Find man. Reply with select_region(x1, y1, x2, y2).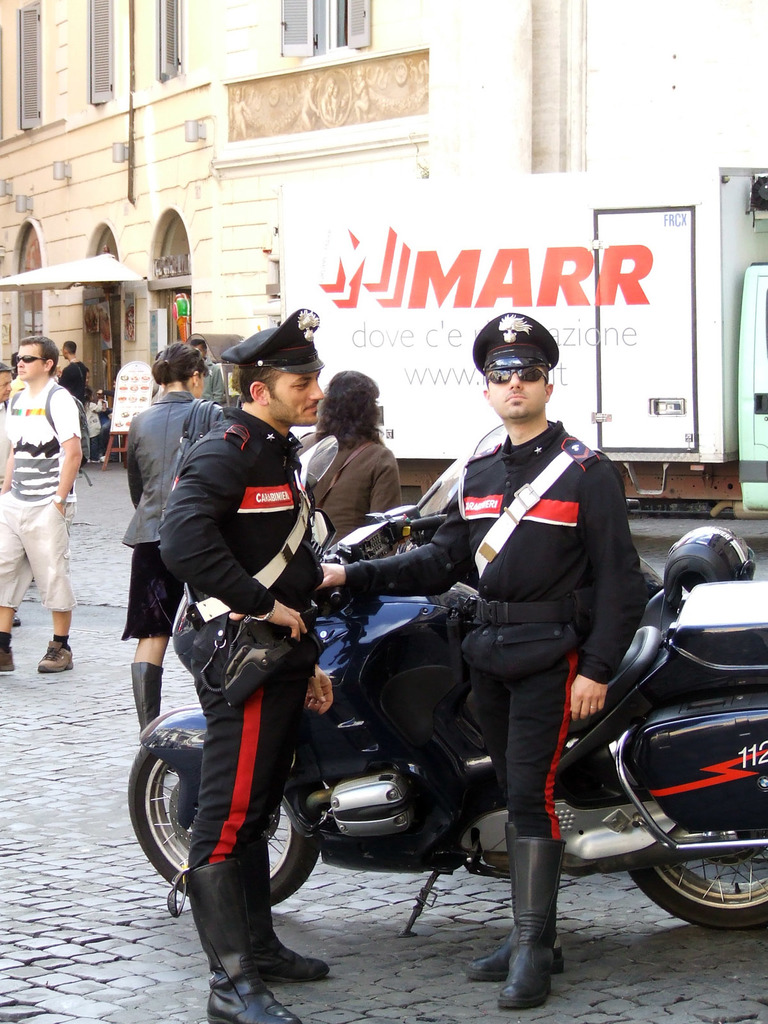
select_region(156, 300, 382, 1001).
